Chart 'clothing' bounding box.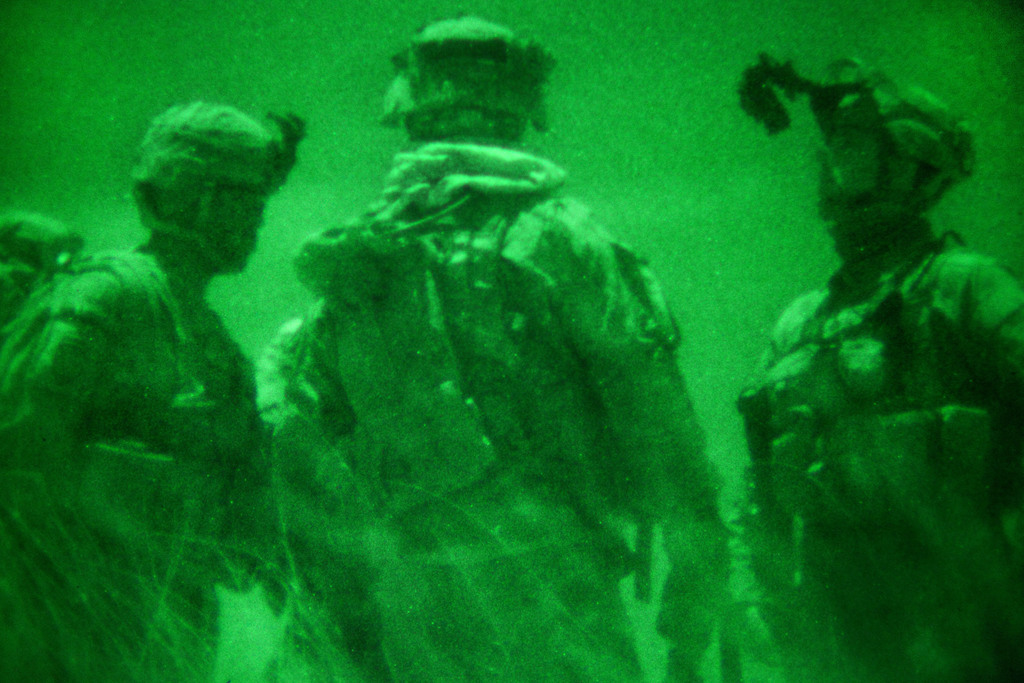
Charted: box=[0, 244, 260, 682].
